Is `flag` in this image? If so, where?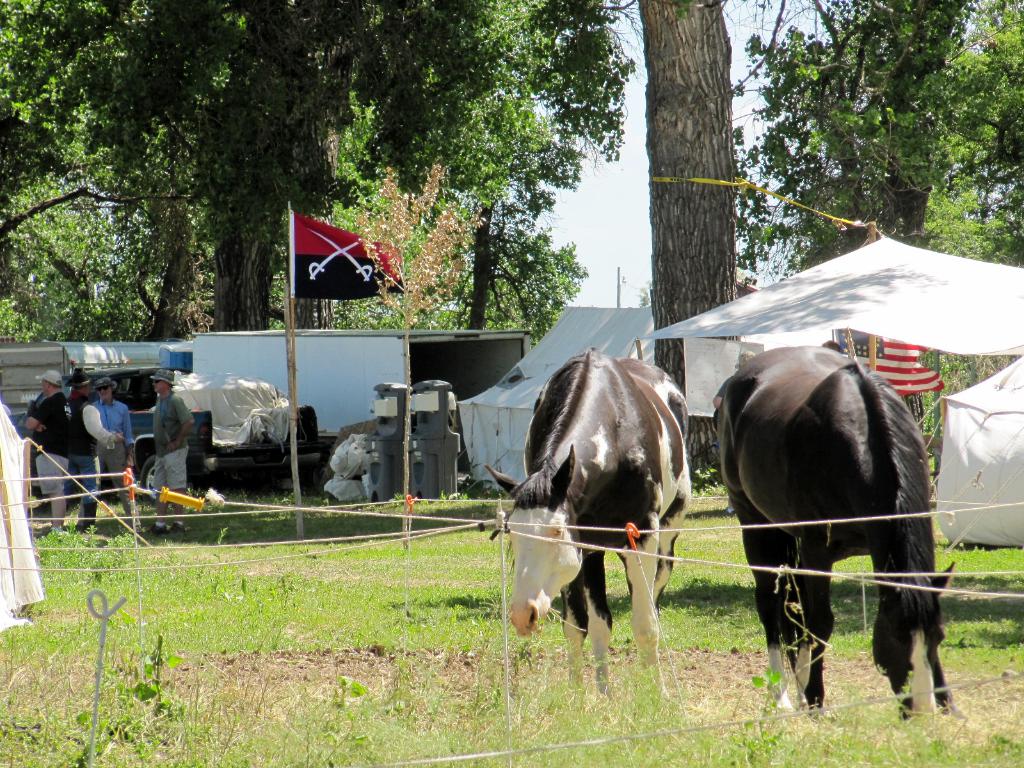
Yes, at [left=826, top=332, right=946, bottom=397].
